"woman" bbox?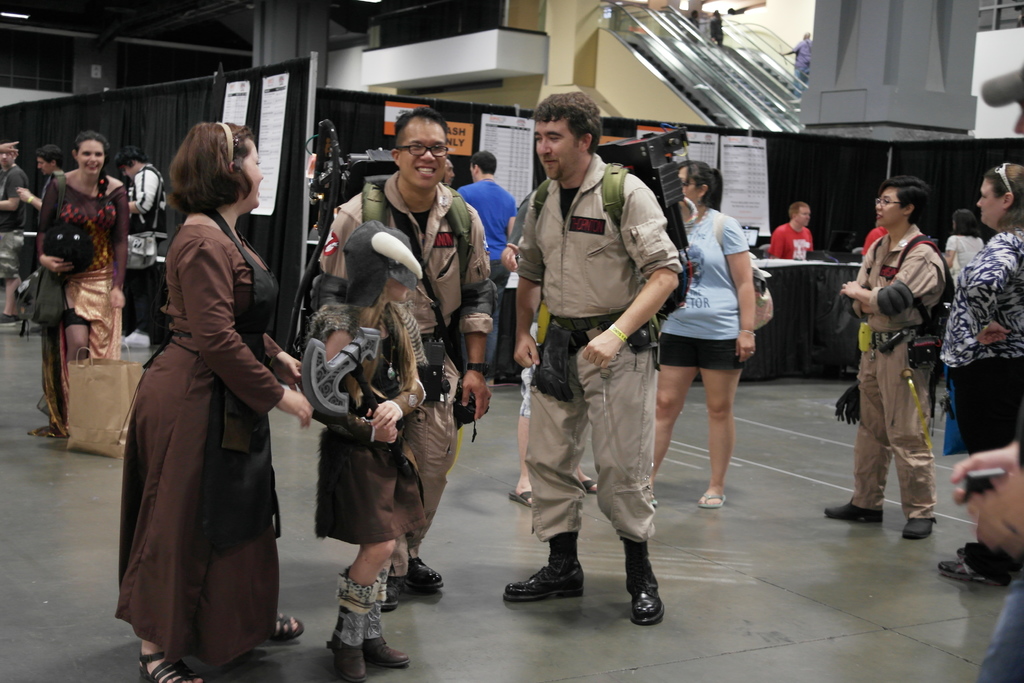
select_region(110, 117, 289, 682)
